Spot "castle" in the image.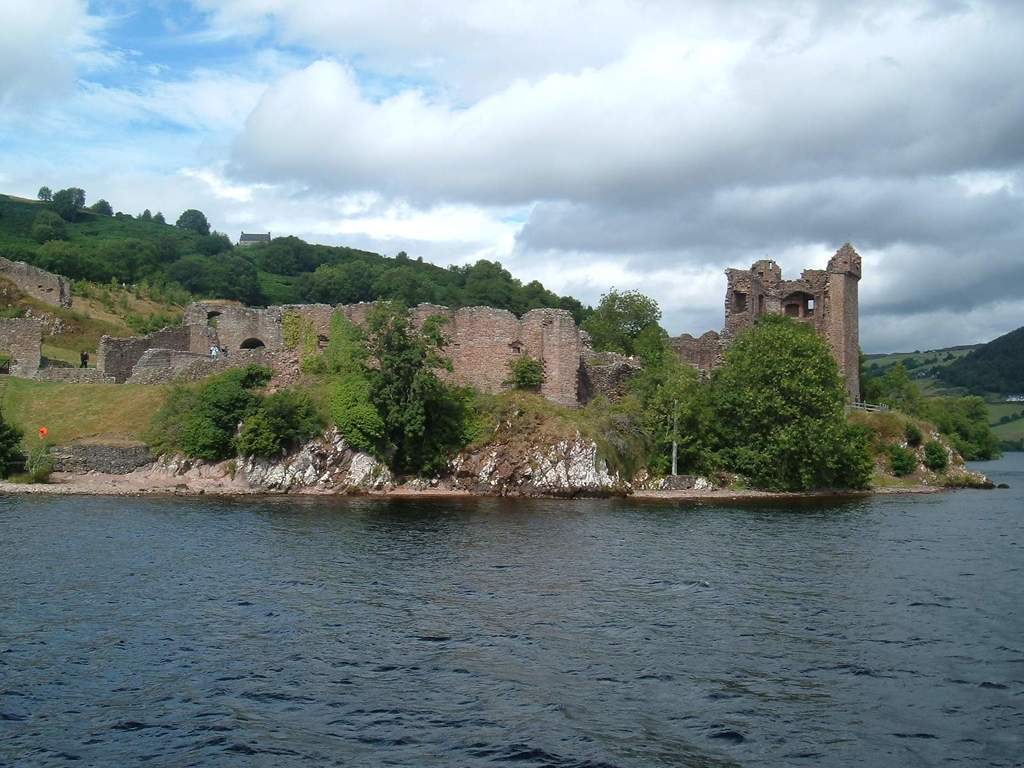
"castle" found at [x1=84, y1=300, x2=644, y2=411].
